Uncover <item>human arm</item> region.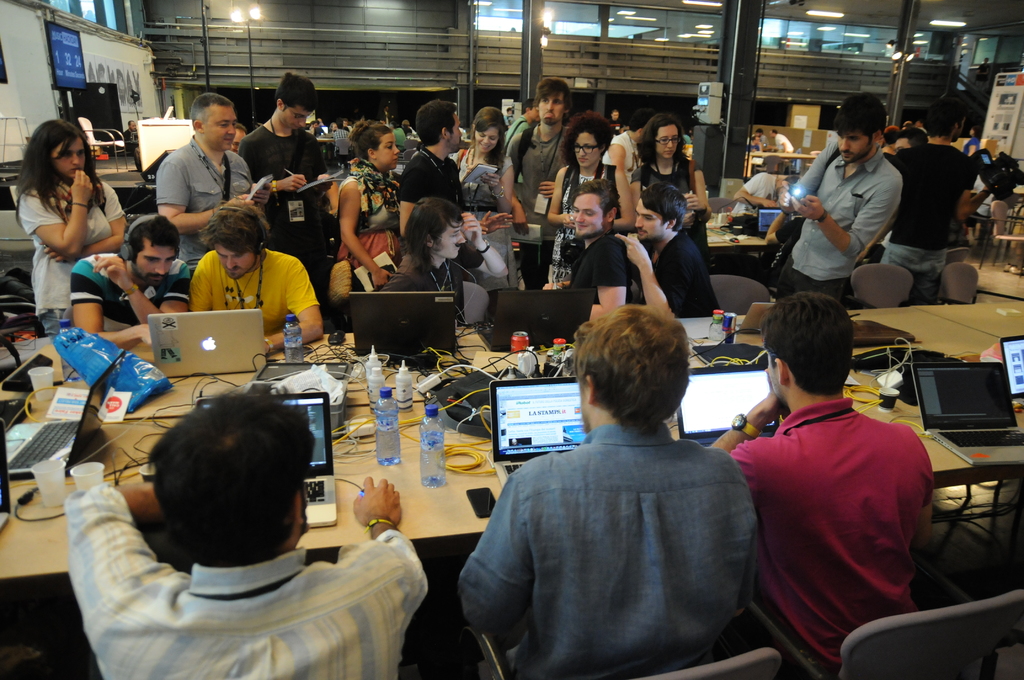
Uncovered: [473, 198, 515, 240].
